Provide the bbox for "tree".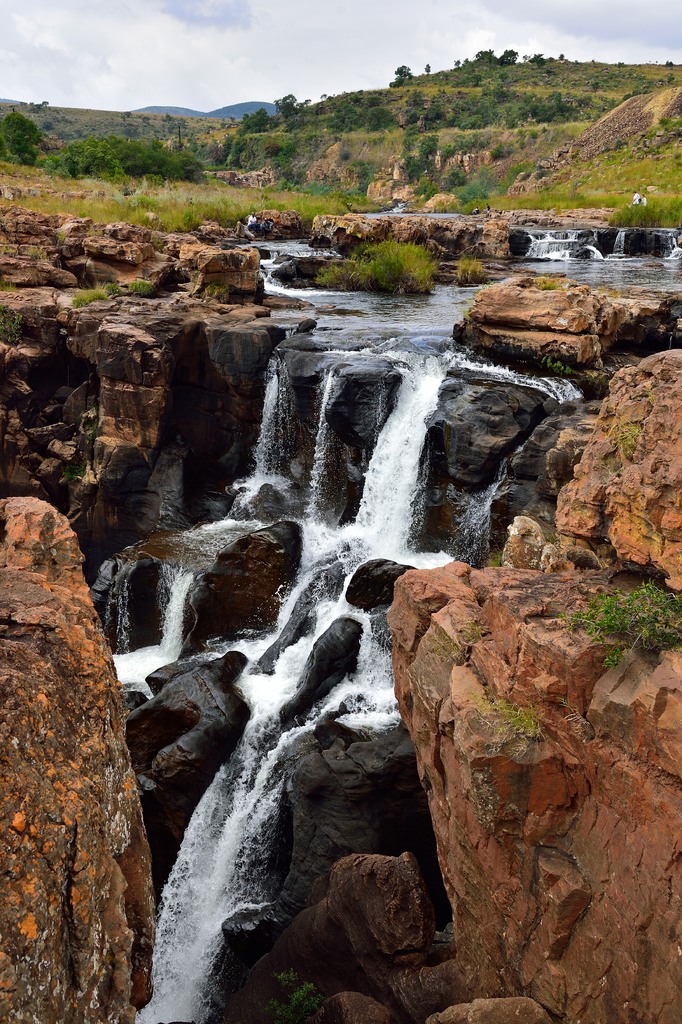
rect(592, 584, 681, 662).
